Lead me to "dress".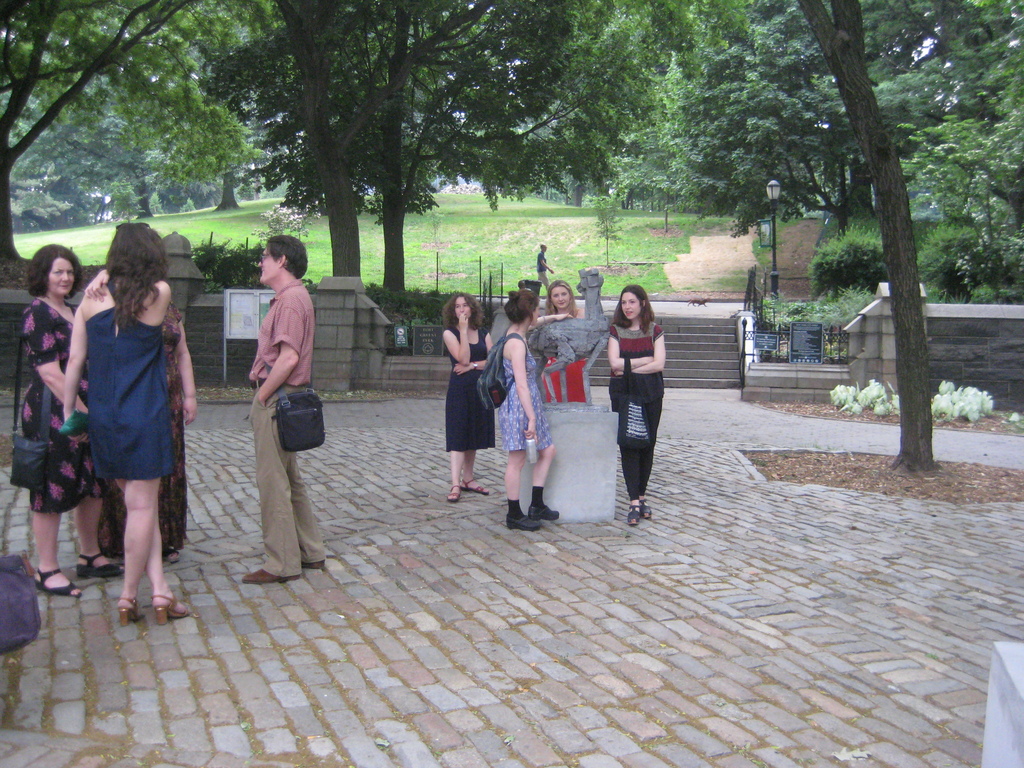
Lead to 541:359:586:401.
